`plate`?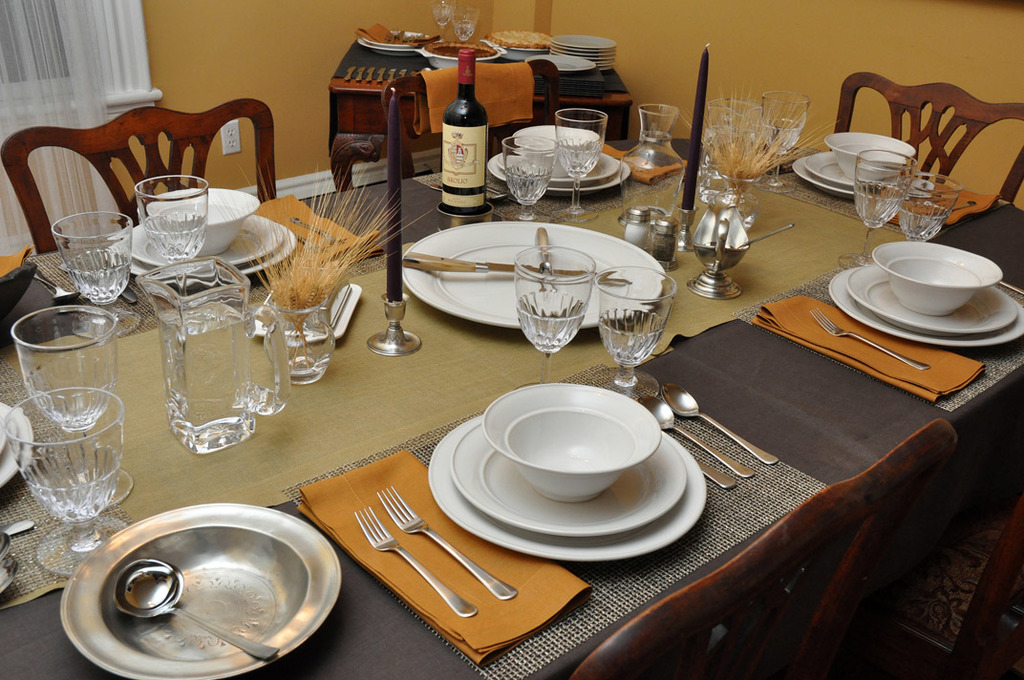
(828, 266, 1023, 351)
